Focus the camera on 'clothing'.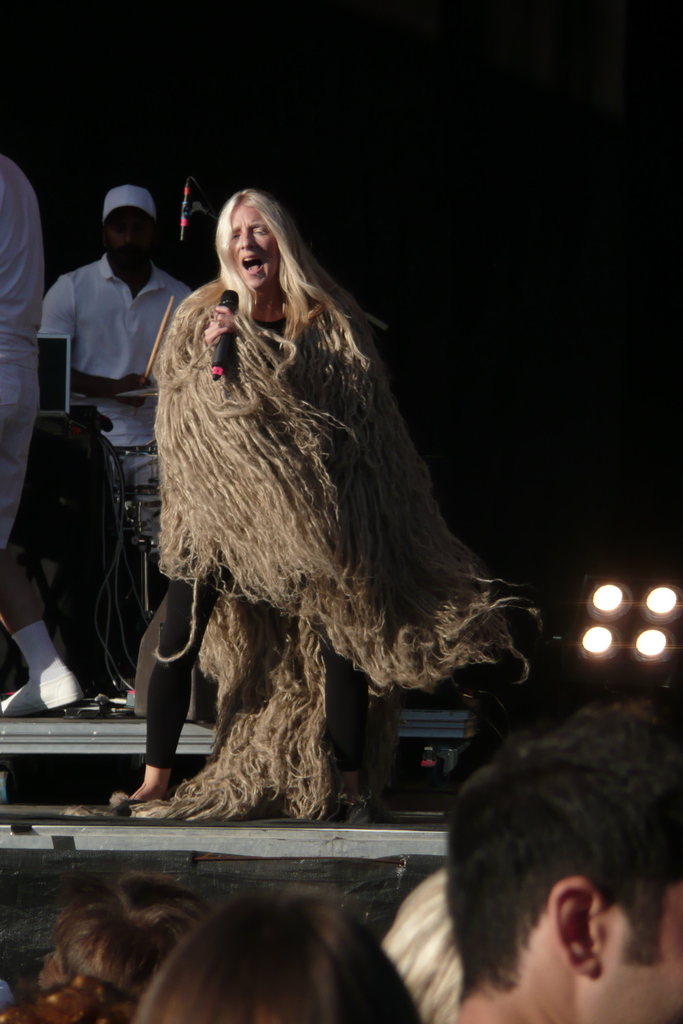
Focus region: (124, 208, 506, 819).
